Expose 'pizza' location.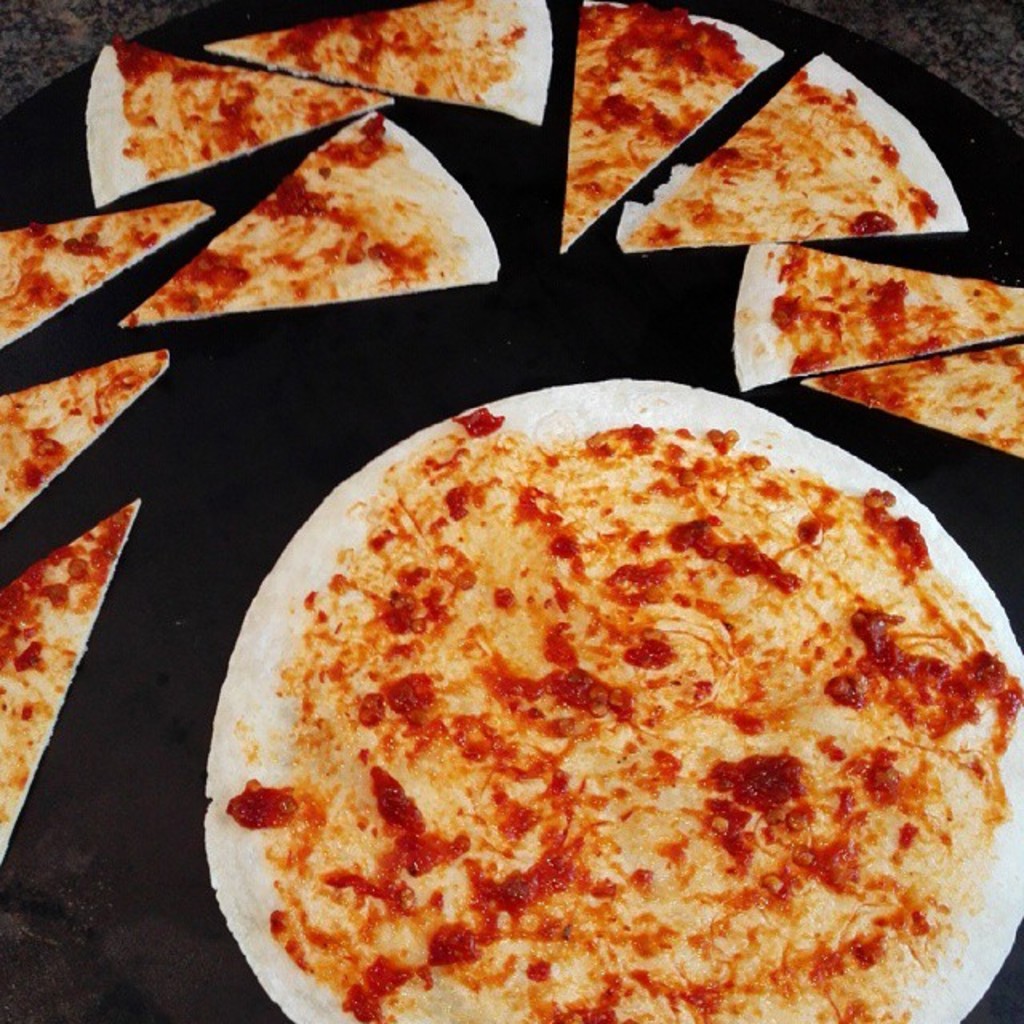
Exposed at box=[0, 498, 139, 866].
